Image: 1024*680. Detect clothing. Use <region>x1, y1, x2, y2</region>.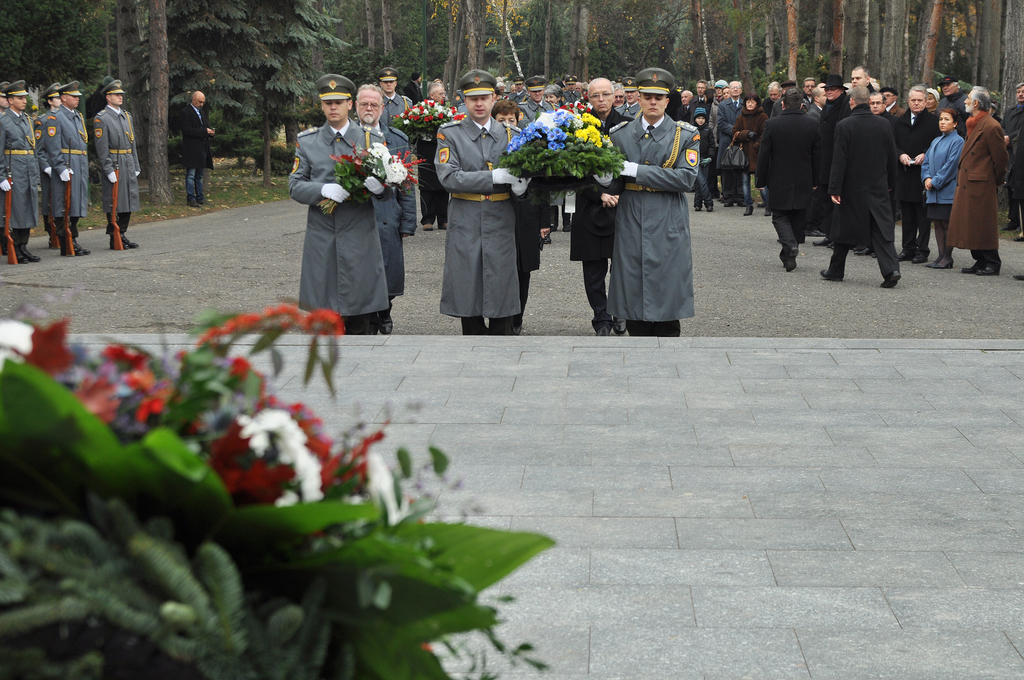
<region>917, 122, 967, 237</region>.
